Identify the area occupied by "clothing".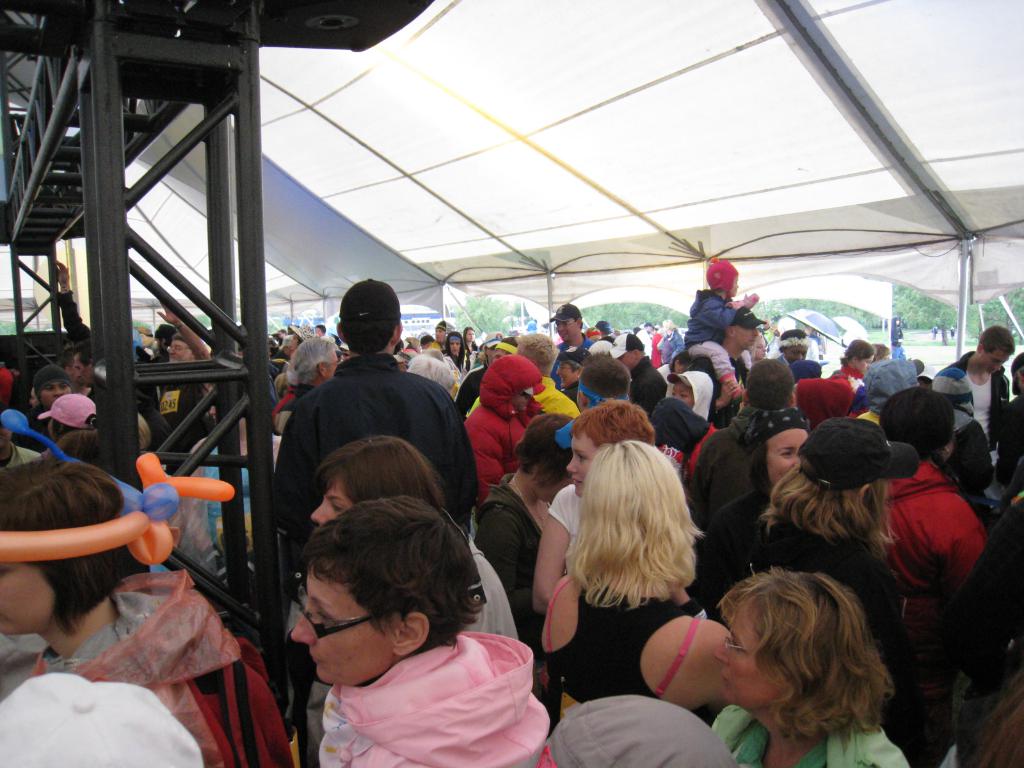
Area: (x1=709, y1=701, x2=915, y2=767).
